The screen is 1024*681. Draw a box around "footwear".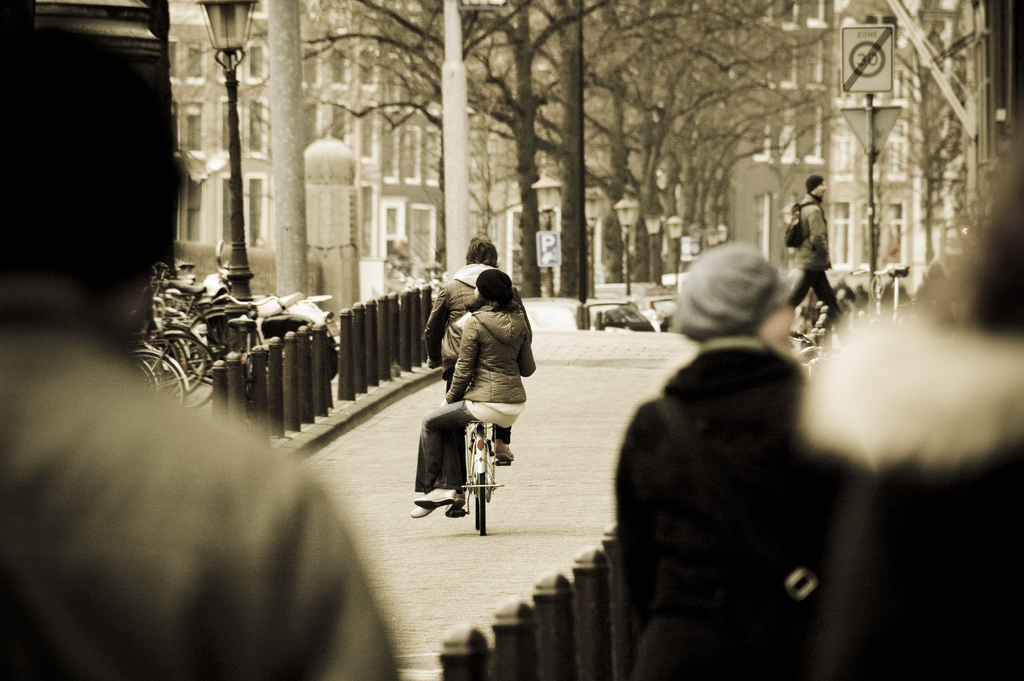
rect(416, 494, 454, 507).
